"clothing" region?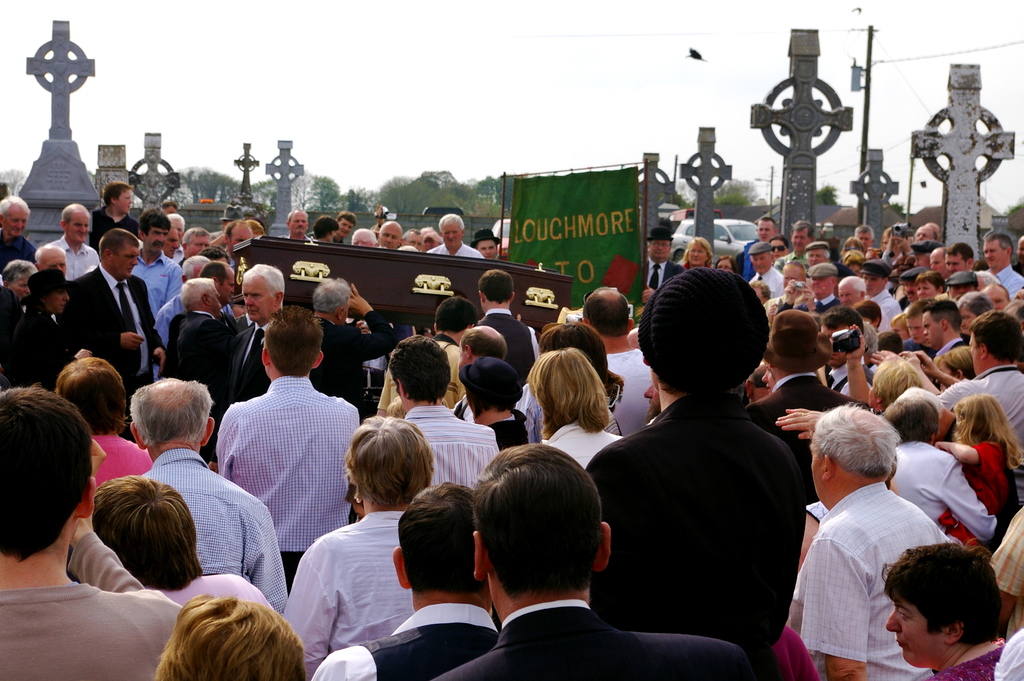
l=432, t=595, r=753, b=680
